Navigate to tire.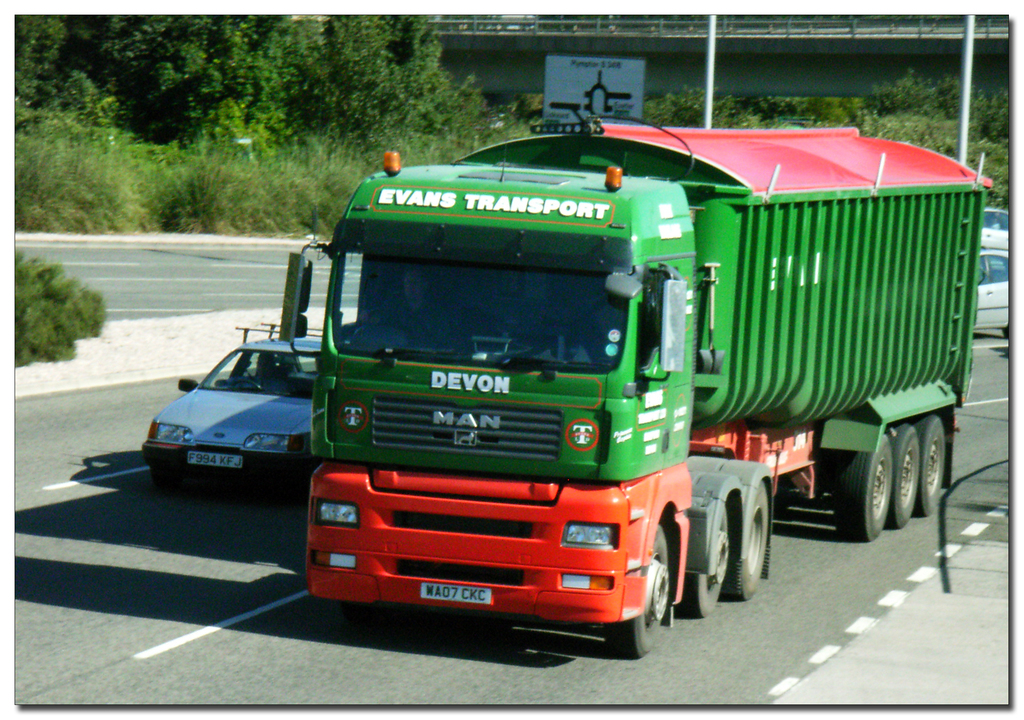
Navigation target: crop(836, 438, 892, 538).
